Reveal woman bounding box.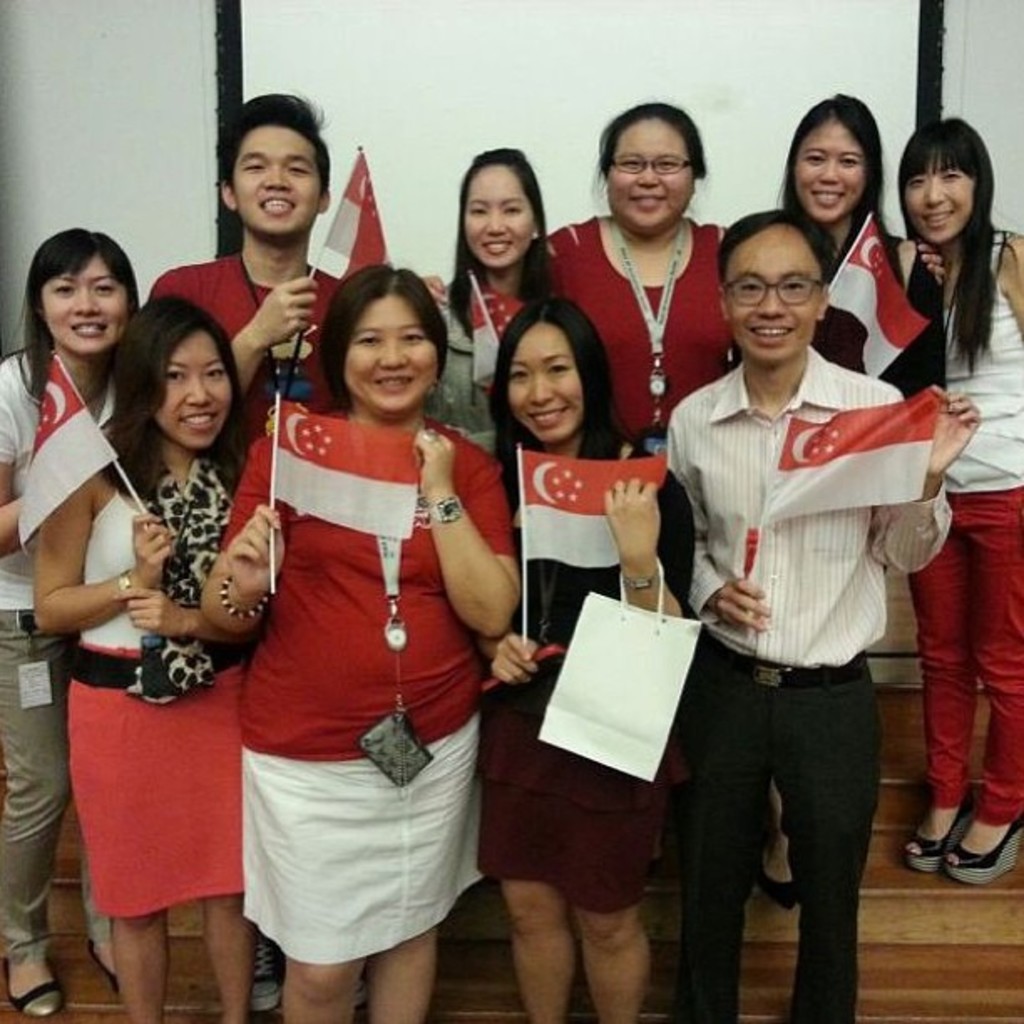
Revealed: bbox=[899, 117, 1022, 887].
